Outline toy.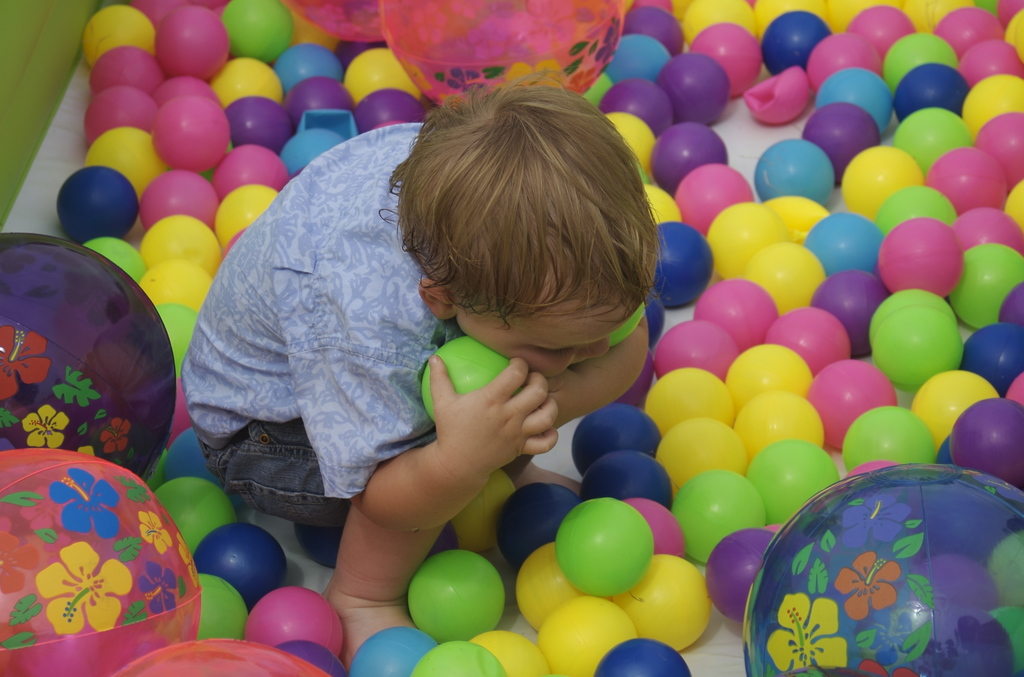
Outline: Rect(658, 129, 726, 193).
